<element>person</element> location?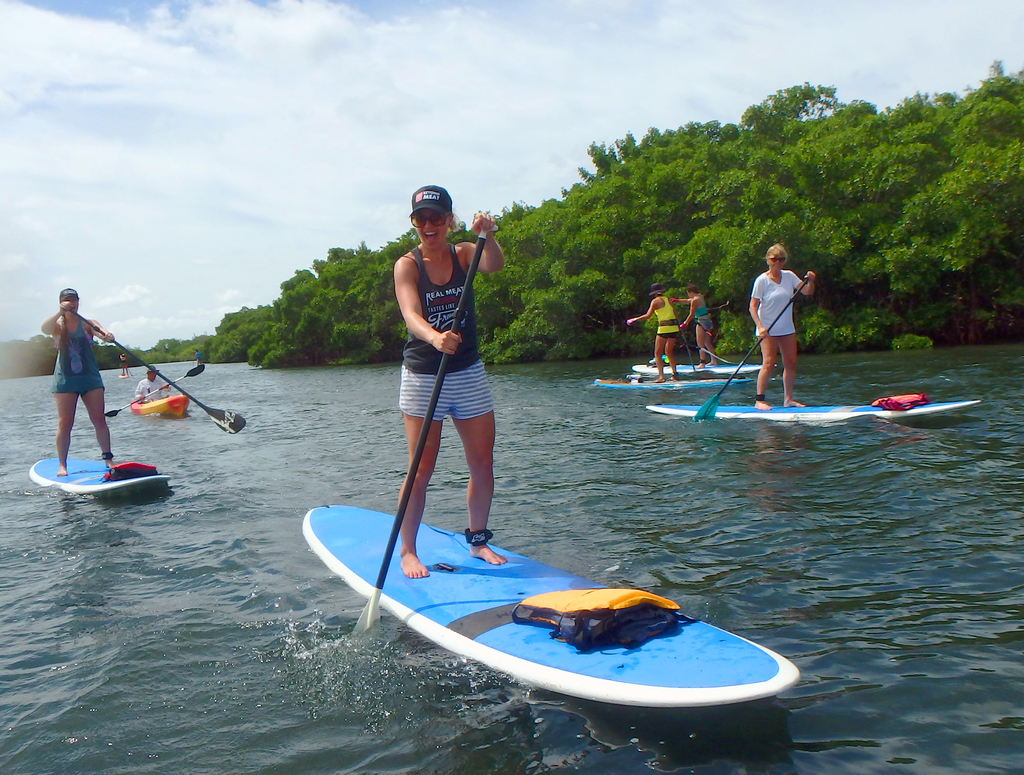
[x1=678, y1=279, x2=714, y2=368]
